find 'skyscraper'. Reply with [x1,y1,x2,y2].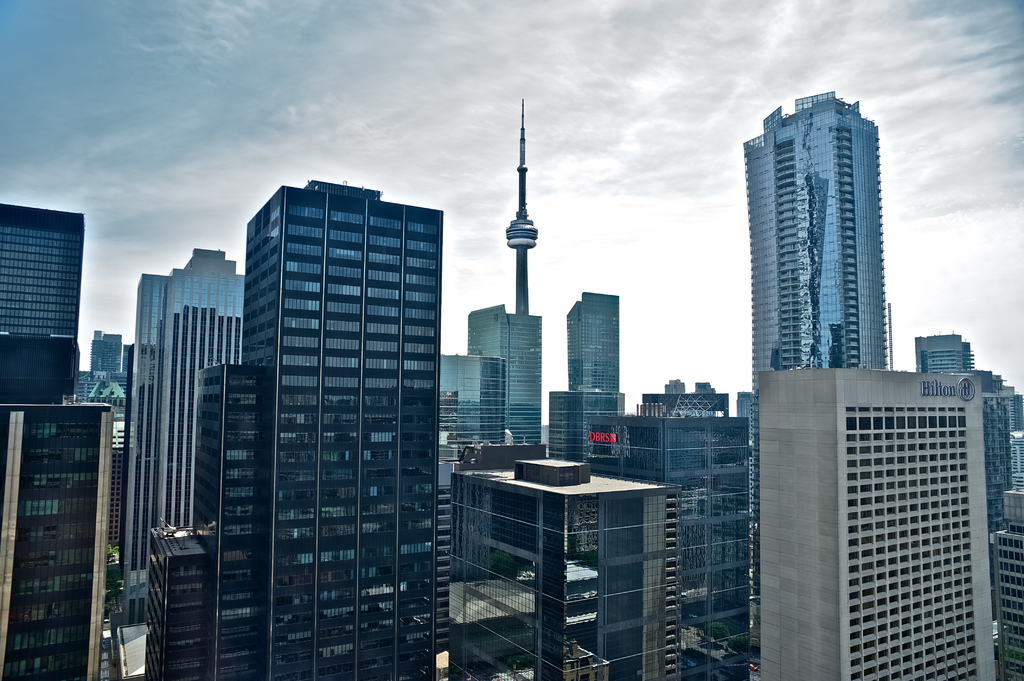
[548,380,623,477].
